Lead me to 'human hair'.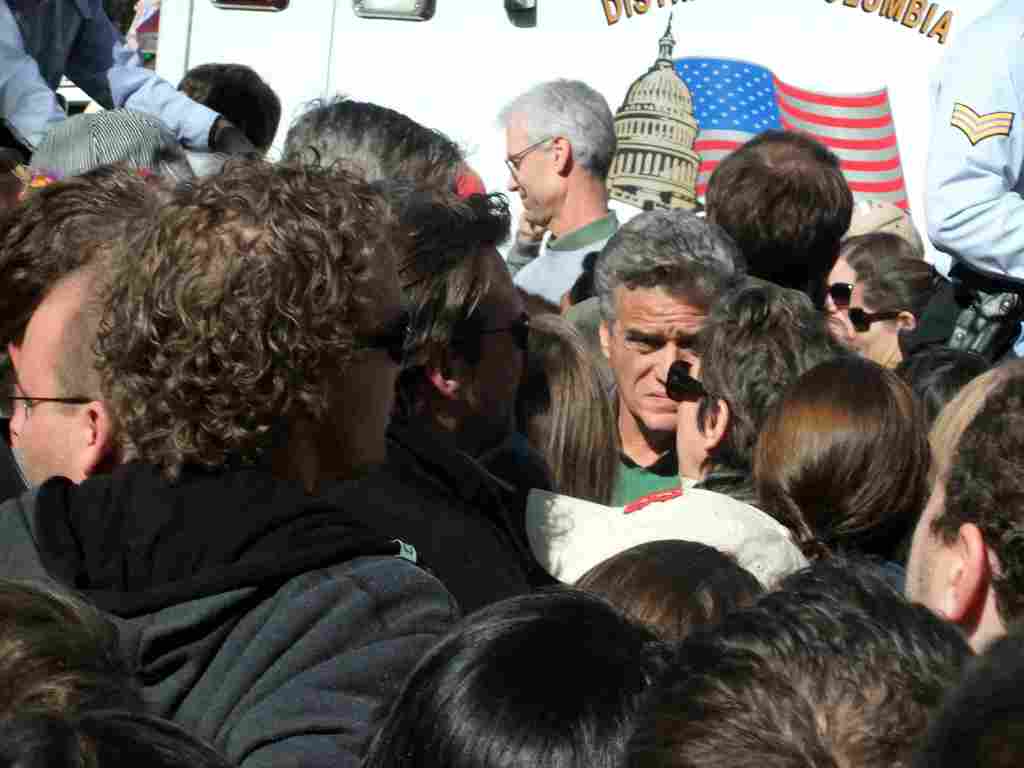
Lead to detection(756, 355, 932, 591).
